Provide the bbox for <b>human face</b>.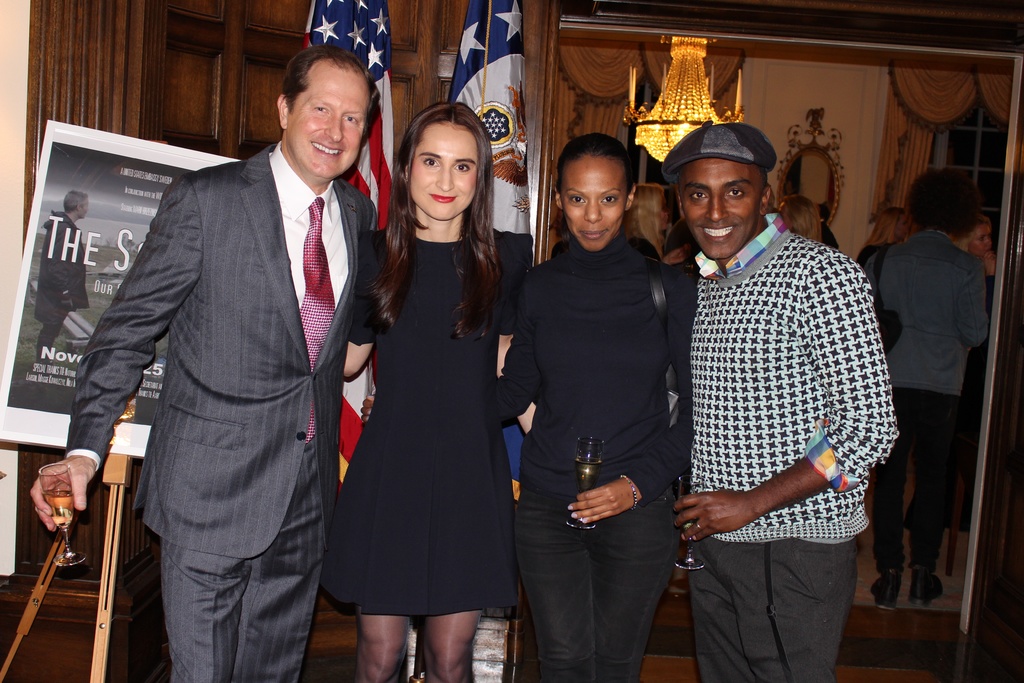
box=[684, 163, 759, 255].
